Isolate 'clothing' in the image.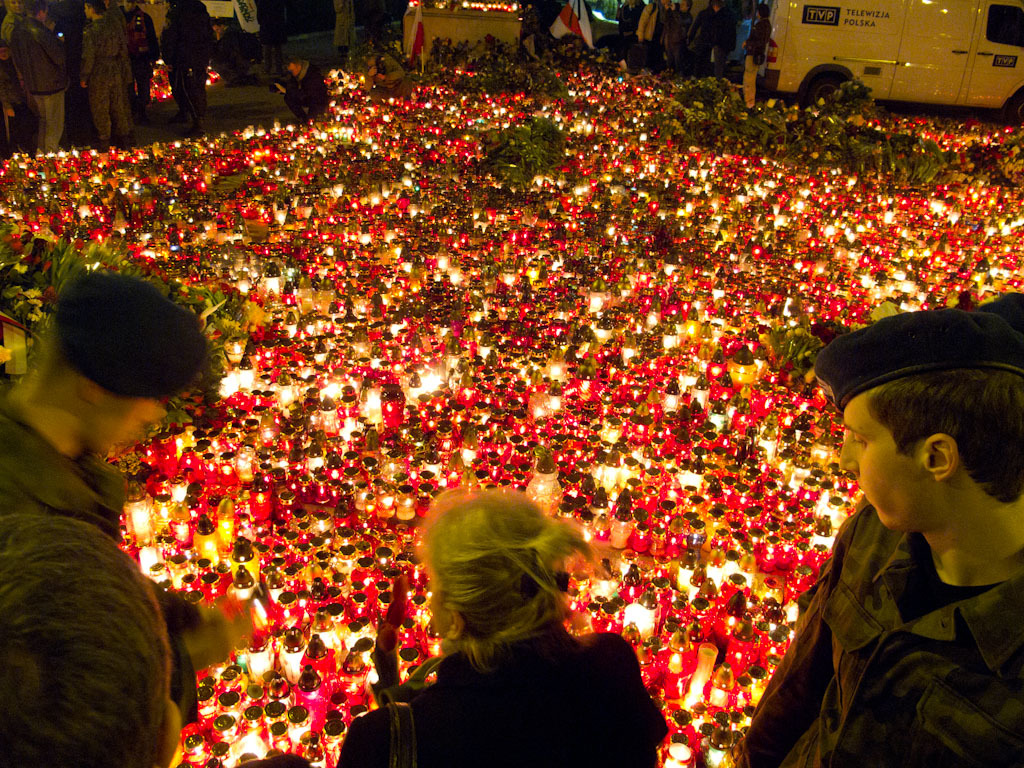
Isolated region: <bbox>758, 403, 1012, 767</bbox>.
